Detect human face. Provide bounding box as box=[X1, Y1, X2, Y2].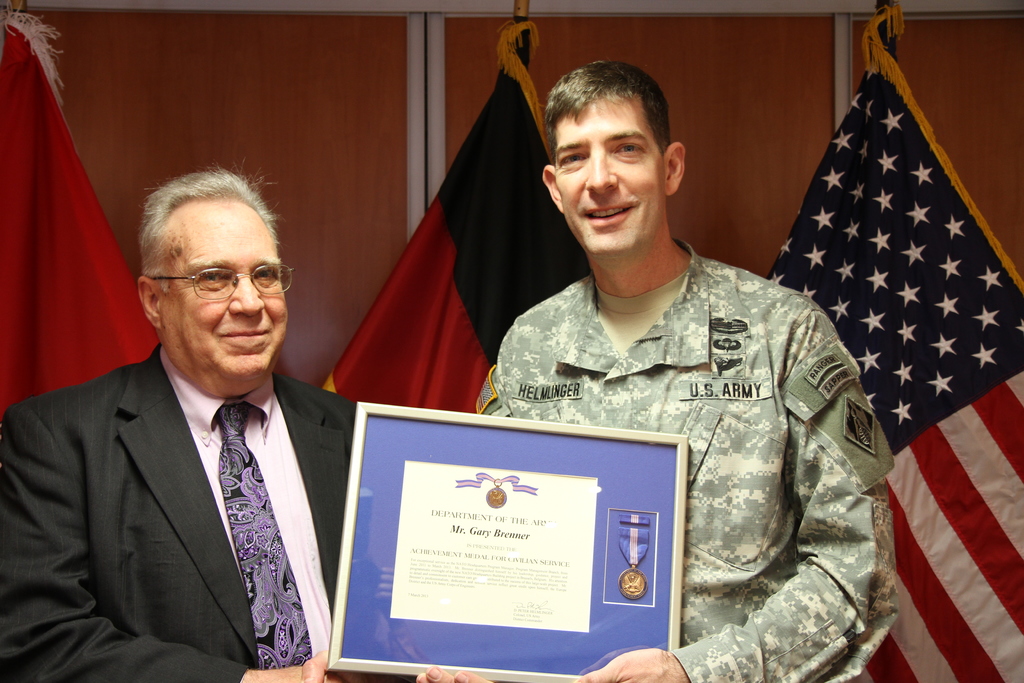
box=[163, 210, 288, 375].
